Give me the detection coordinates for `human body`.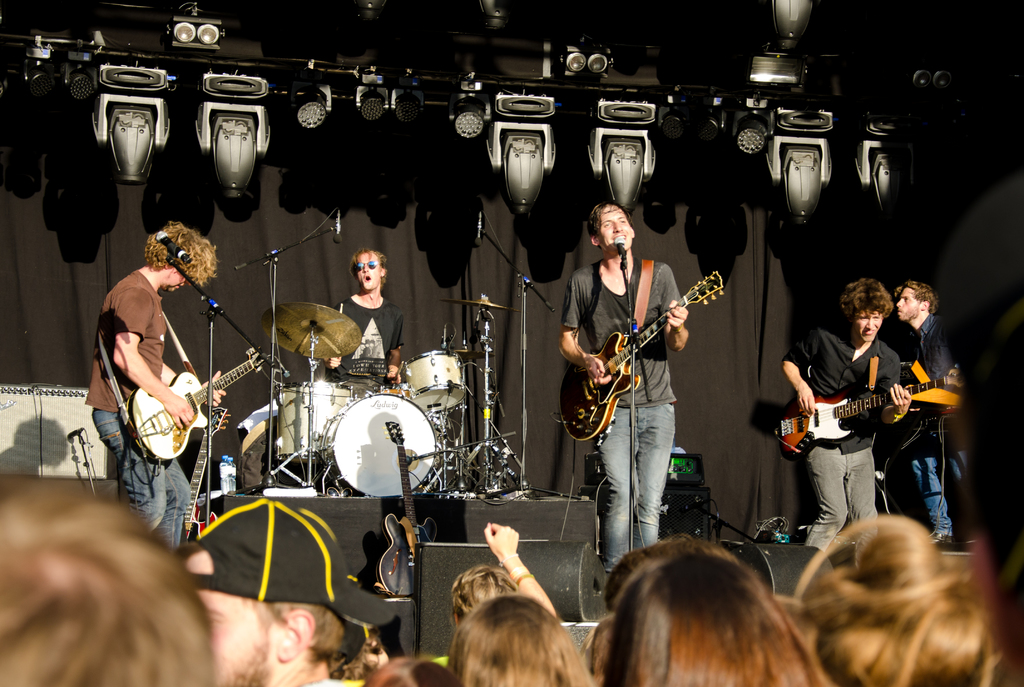
324, 289, 404, 398.
